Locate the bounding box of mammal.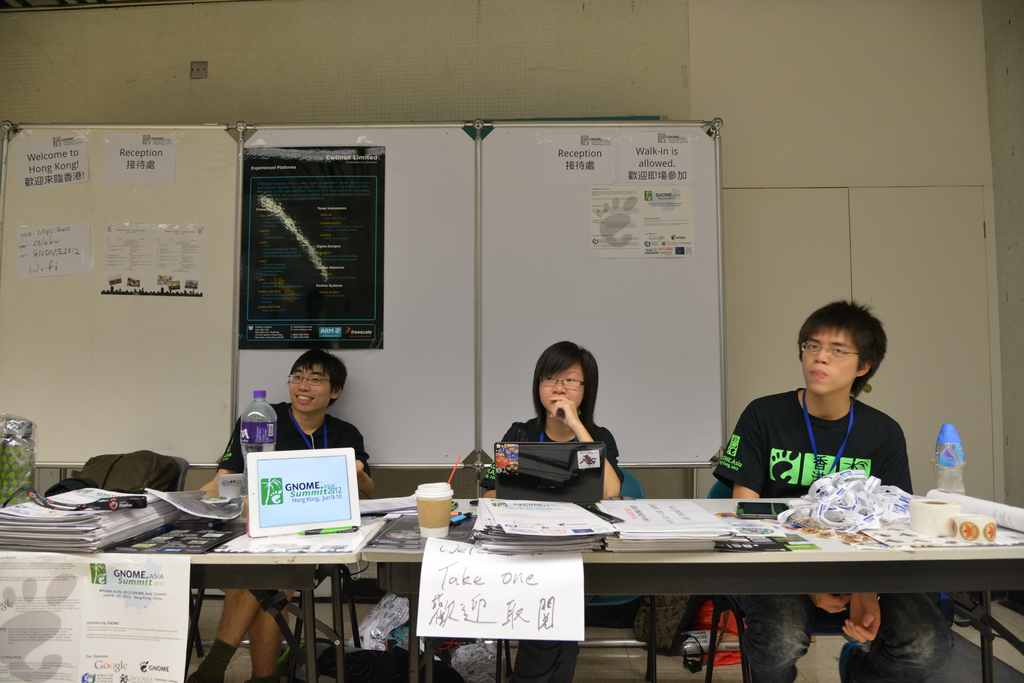
Bounding box: bbox=[189, 350, 372, 682].
